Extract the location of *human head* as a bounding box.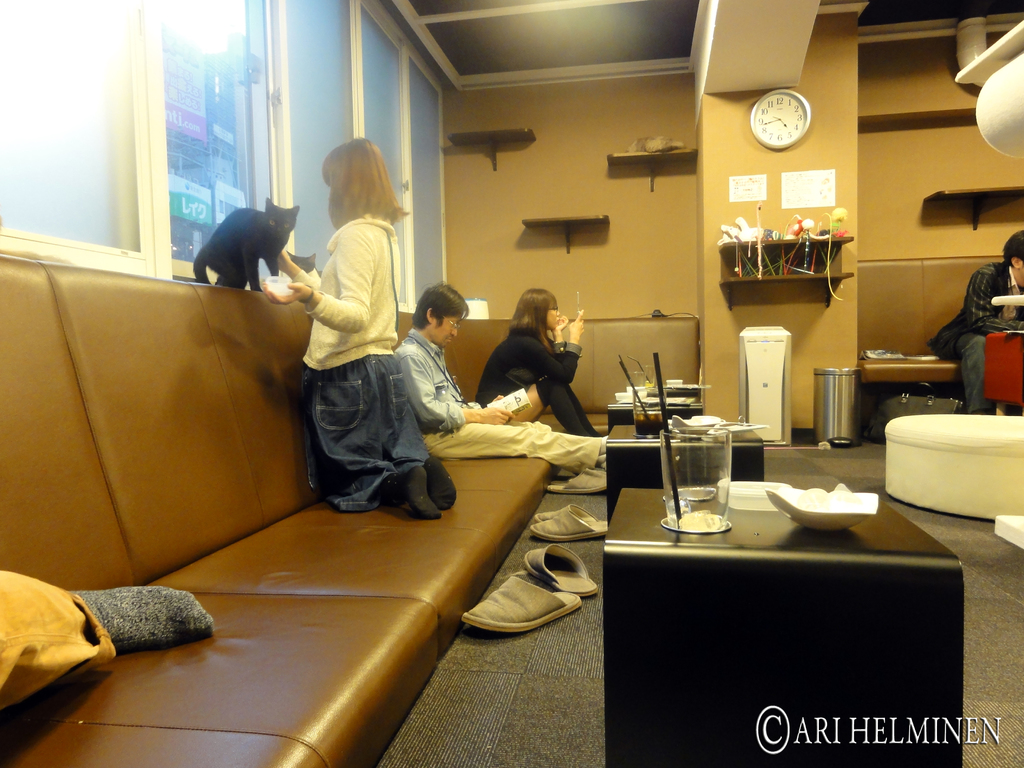
bbox=(308, 132, 394, 222).
